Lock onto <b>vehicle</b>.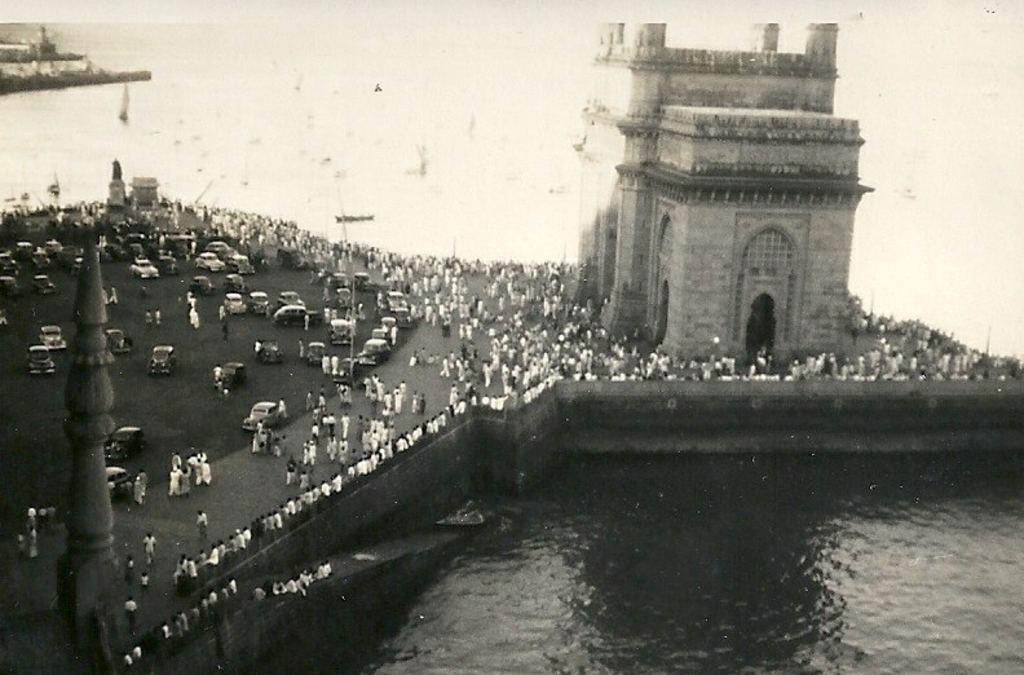
Locked: {"x1": 131, "y1": 257, "x2": 164, "y2": 275}.
